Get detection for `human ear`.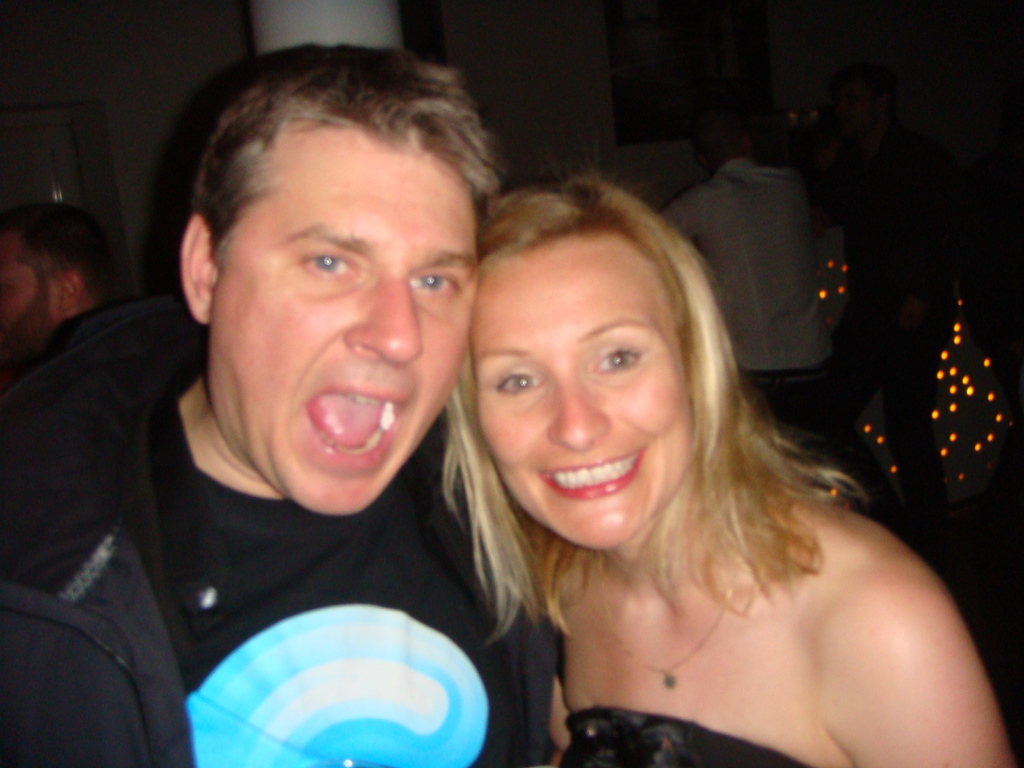
Detection: <box>60,267,86,308</box>.
